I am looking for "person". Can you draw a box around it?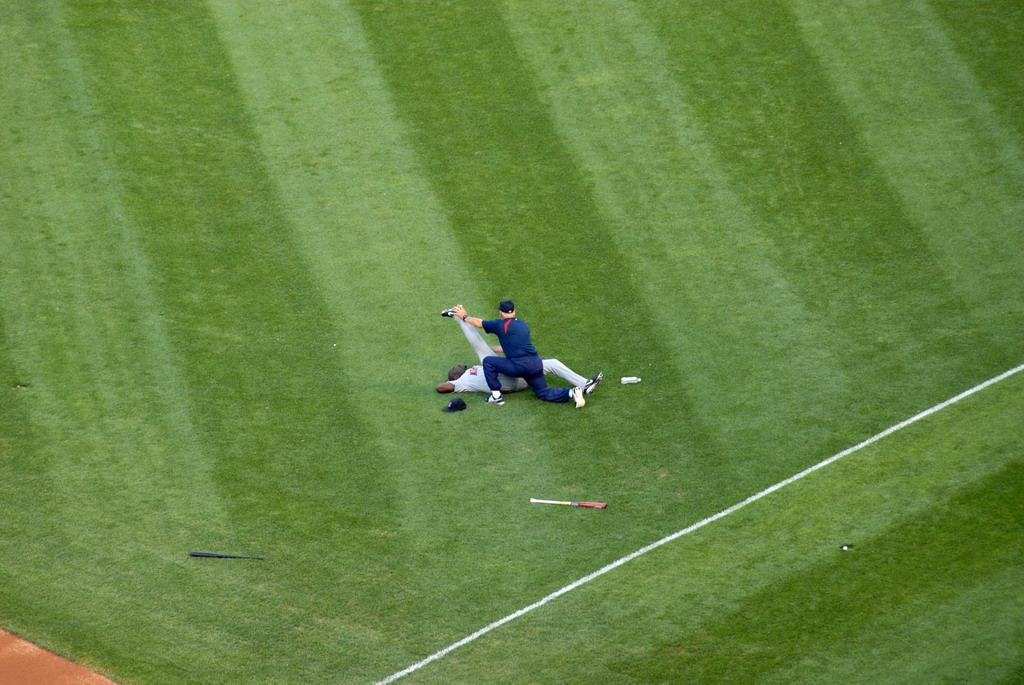
Sure, the bounding box is {"left": 454, "top": 301, "right": 591, "bottom": 404}.
